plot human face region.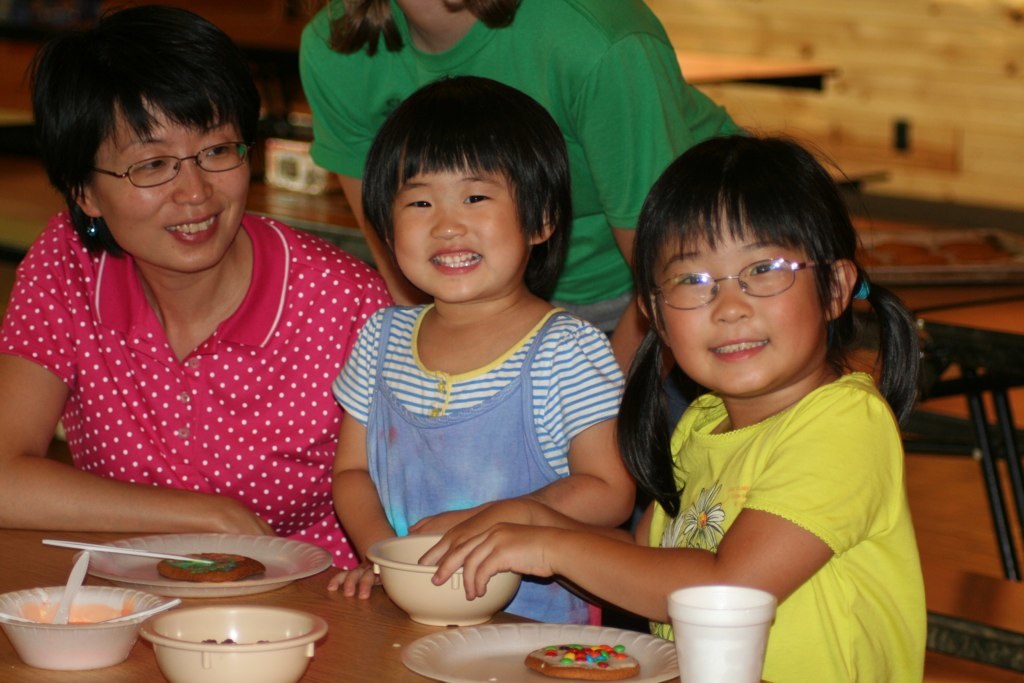
Plotted at crop(90, 104, 251, 273).
